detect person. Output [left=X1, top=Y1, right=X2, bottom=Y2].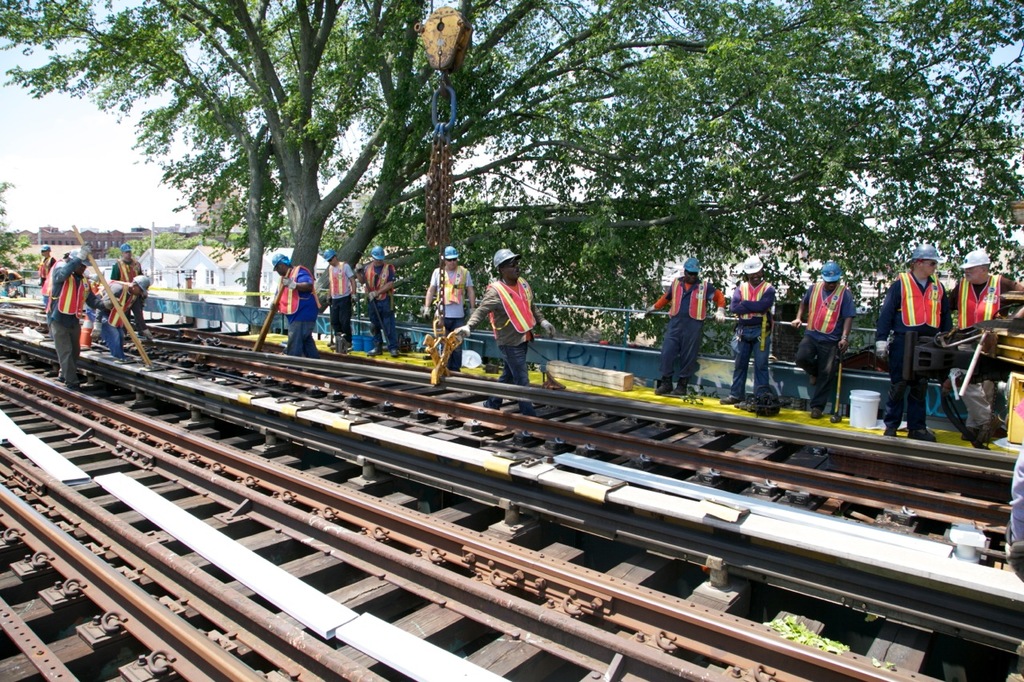
[left=875, top=243, right=939, bottom=440].
